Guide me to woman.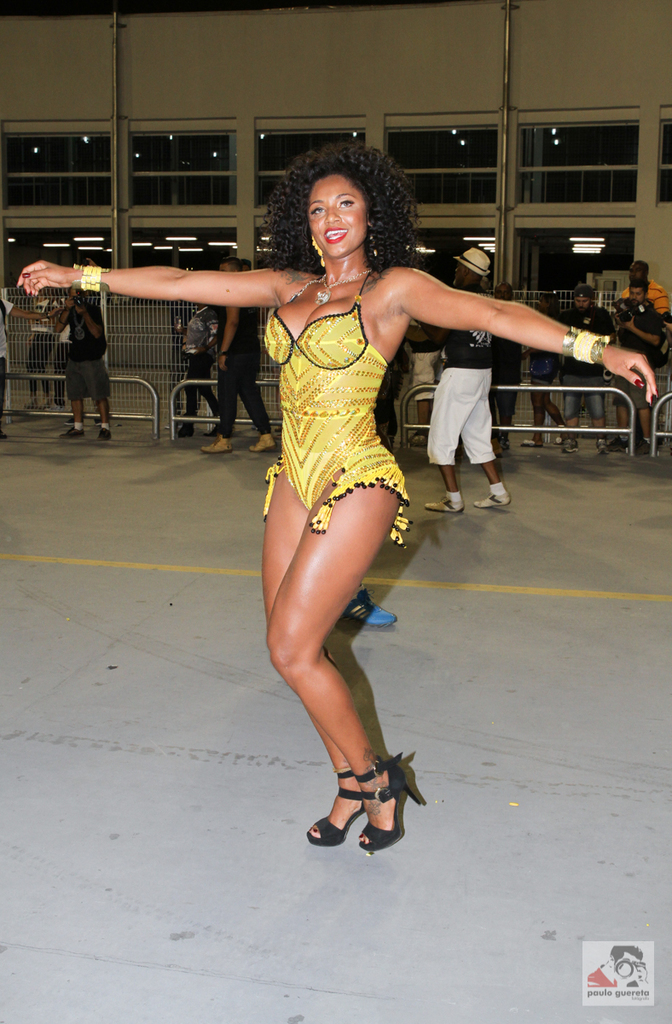
Guidance: (25,289,51,415).
